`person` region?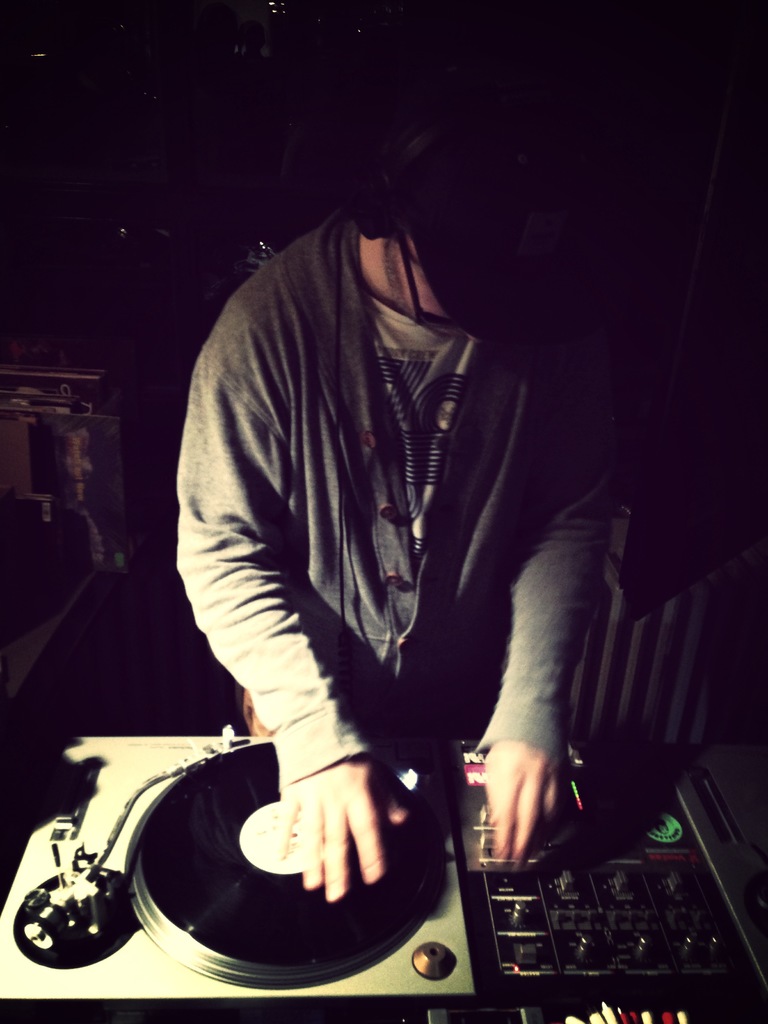
left=181, top=63, right=636, bottom=907
